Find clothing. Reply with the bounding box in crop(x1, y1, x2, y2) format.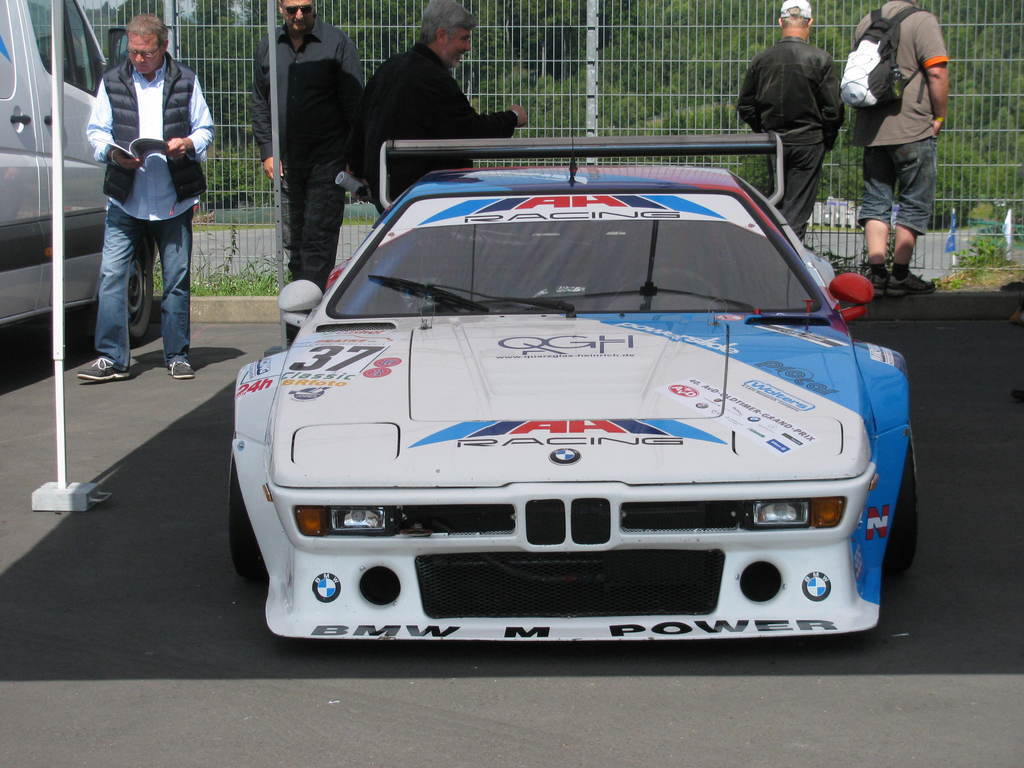
crop(251, 9, 362, 339).
